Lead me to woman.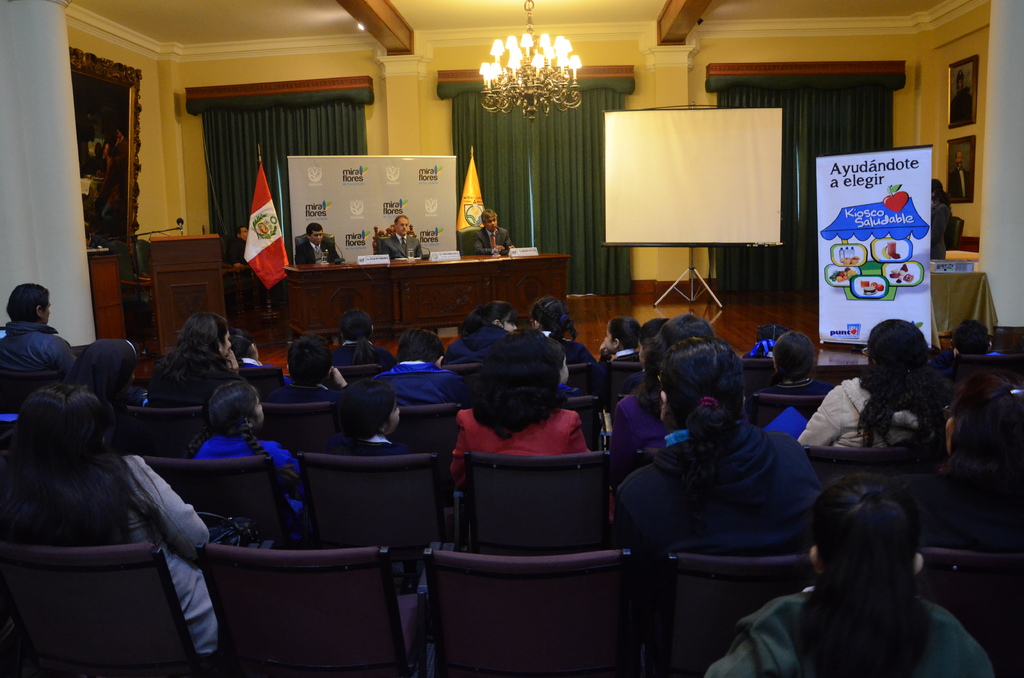
Lead to detection(616, 334, 824, 551).
